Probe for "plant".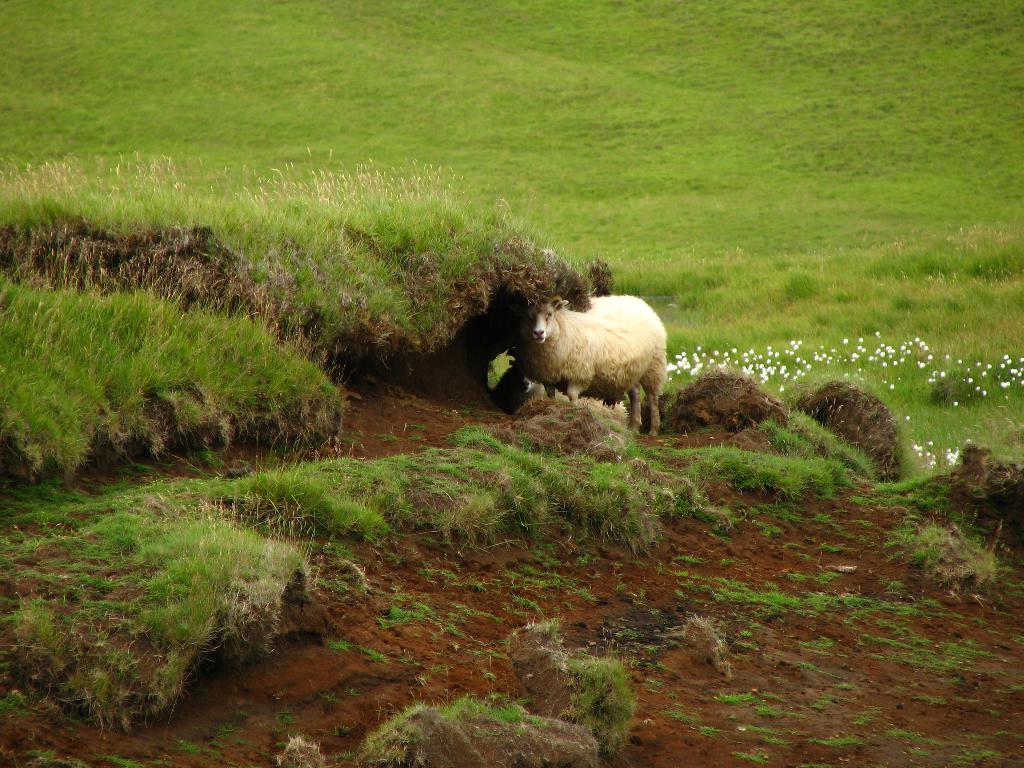
Probe result: <region>488, 666, 494, 677</region>.
